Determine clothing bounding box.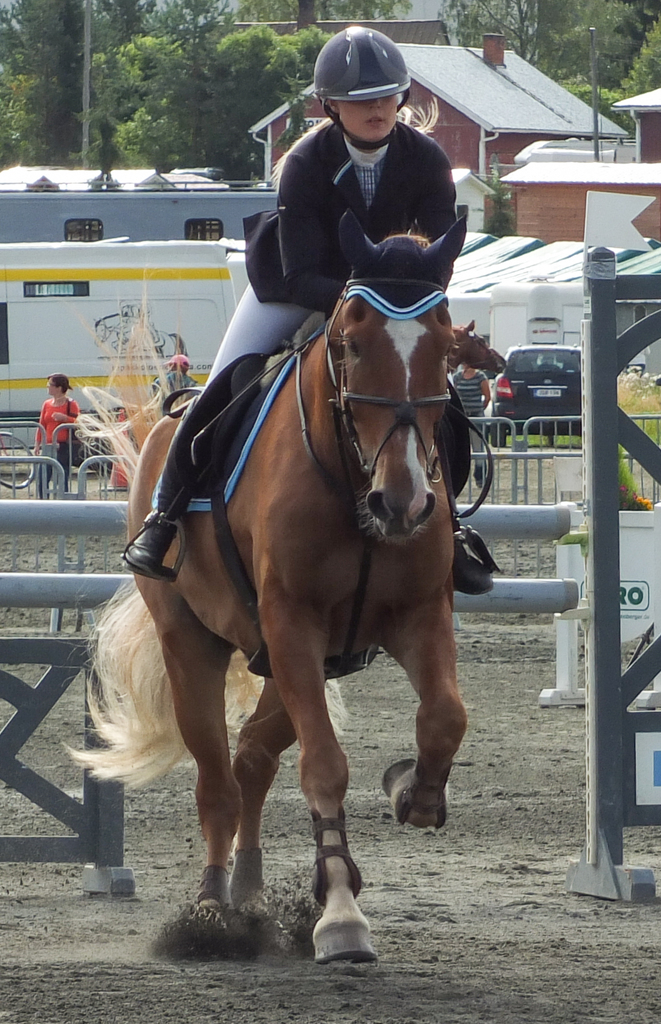
Determined: 37:397:86:496.
